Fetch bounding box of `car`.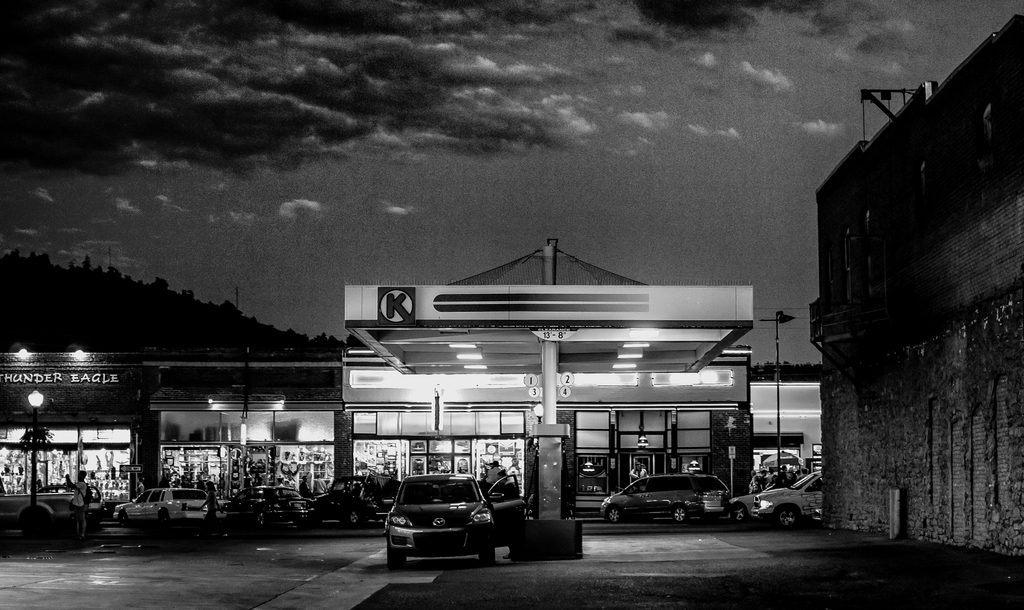
Bbox: bbox=[598, 472, 706, 528].
